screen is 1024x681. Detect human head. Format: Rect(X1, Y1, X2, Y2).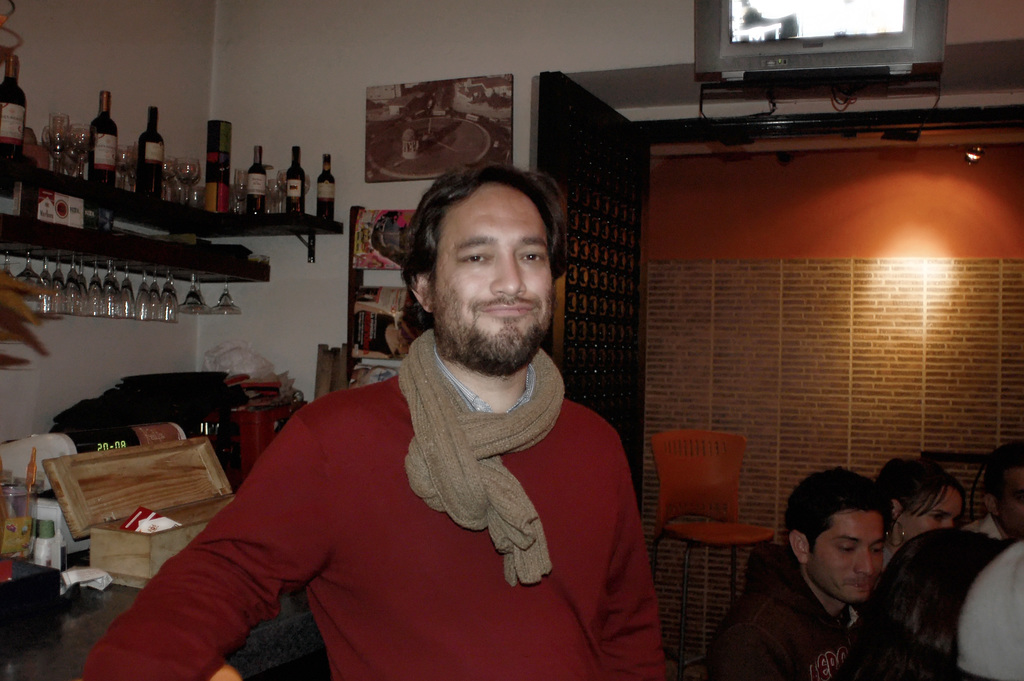
Rect(877, 456, 966, 550).
